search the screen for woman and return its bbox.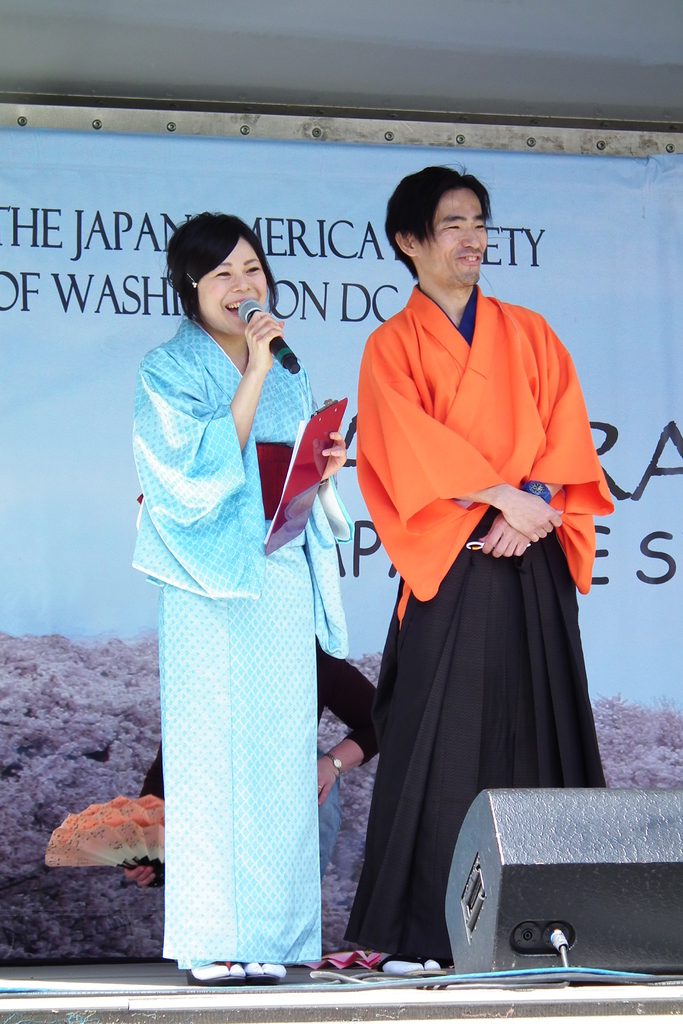
Found: pyautogui.locateOnScreen(126, 216, 323, 982).
